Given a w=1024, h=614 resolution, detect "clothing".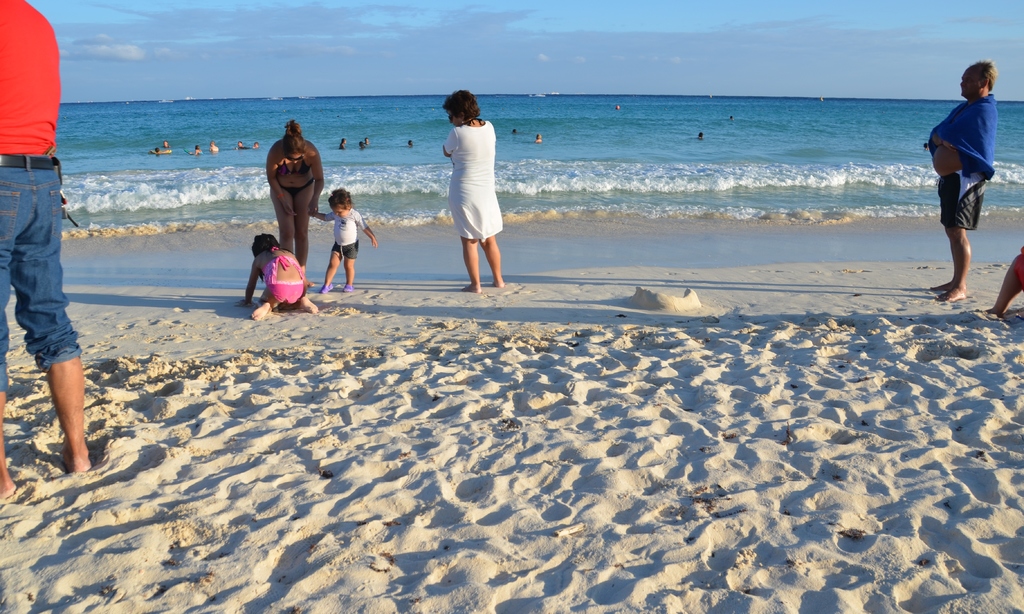
[444,115,506,246].
